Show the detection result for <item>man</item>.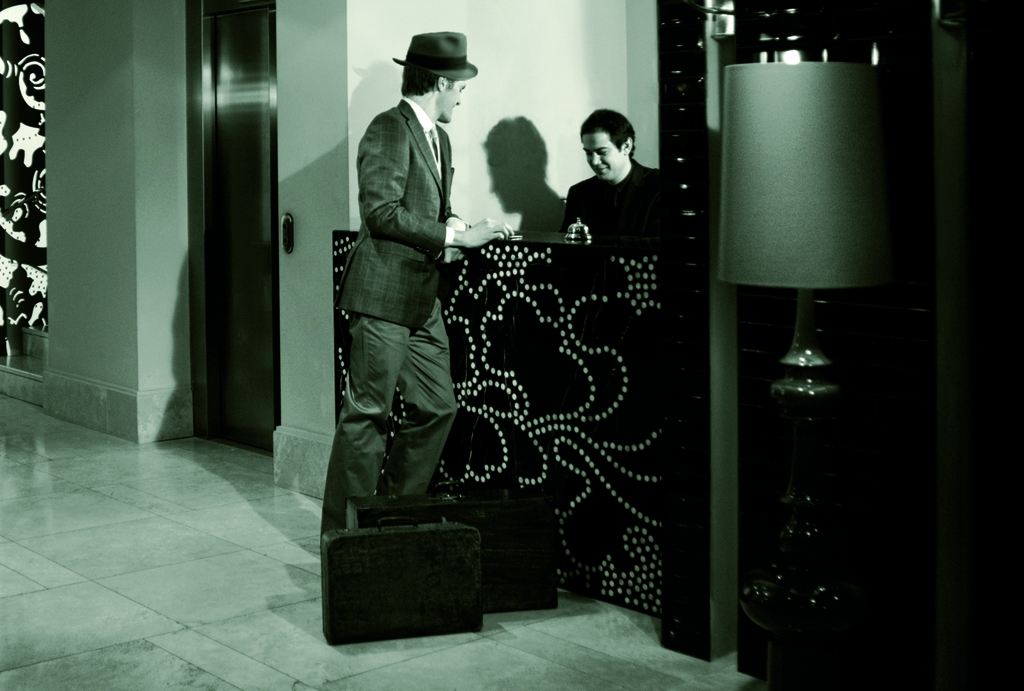
box=[567, 109, 660, 259].
